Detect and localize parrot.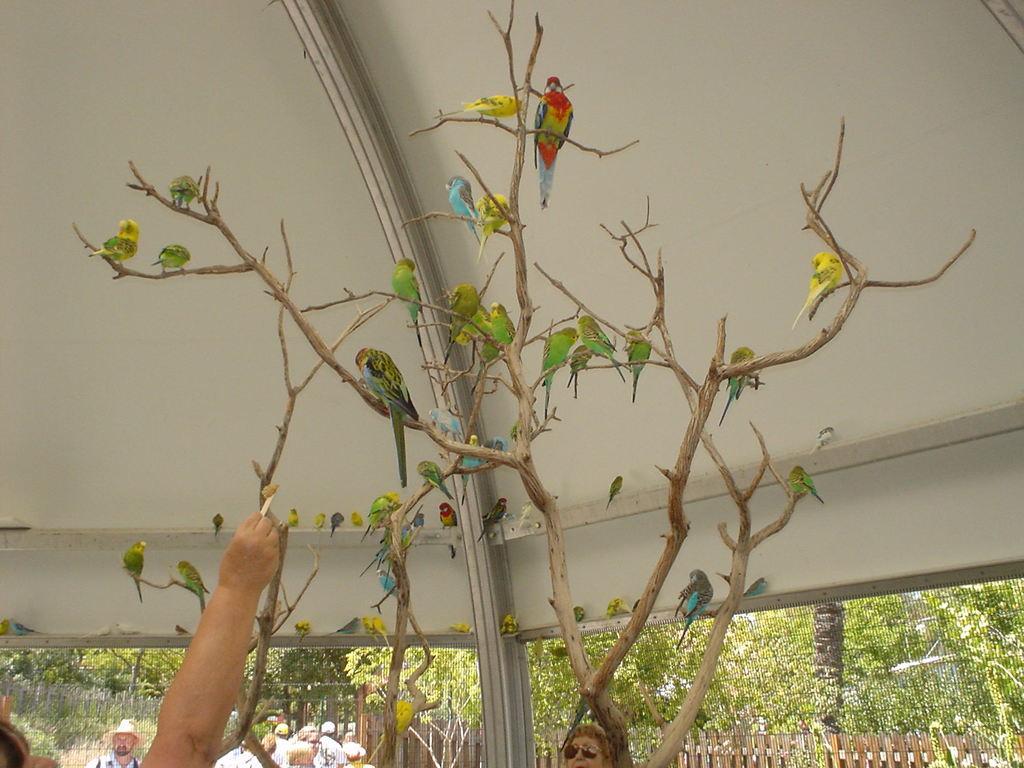
Localized at <bbox>282, 506, 305, 532</bbox>.
